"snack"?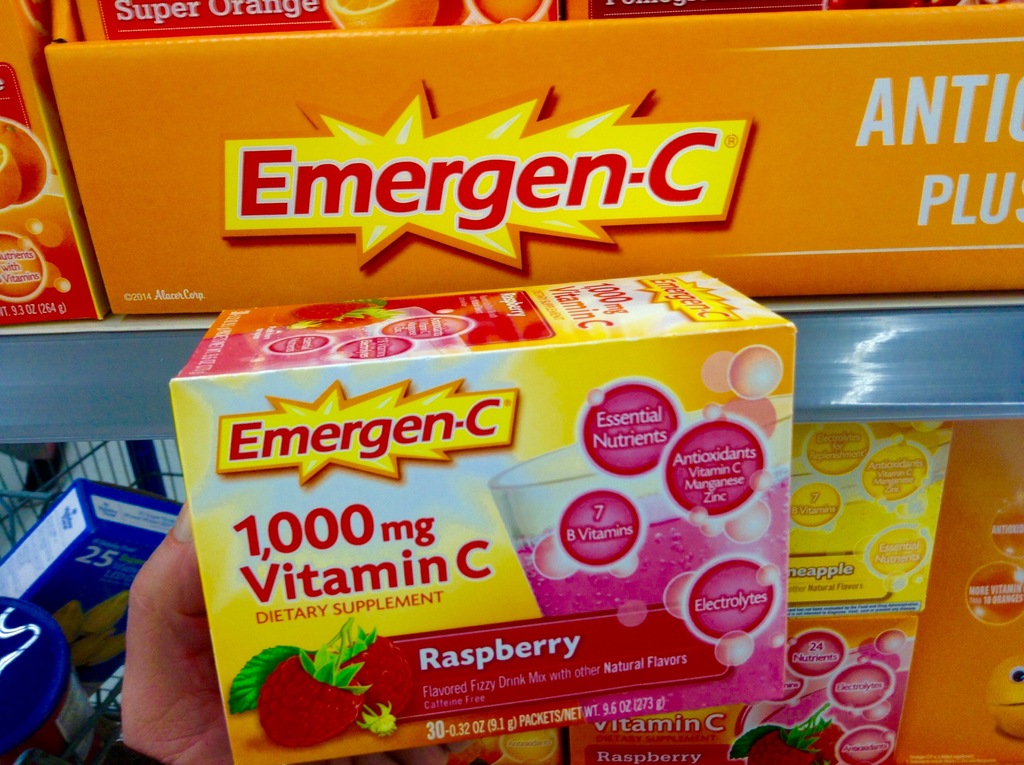
(168, 269, 838, 763)
